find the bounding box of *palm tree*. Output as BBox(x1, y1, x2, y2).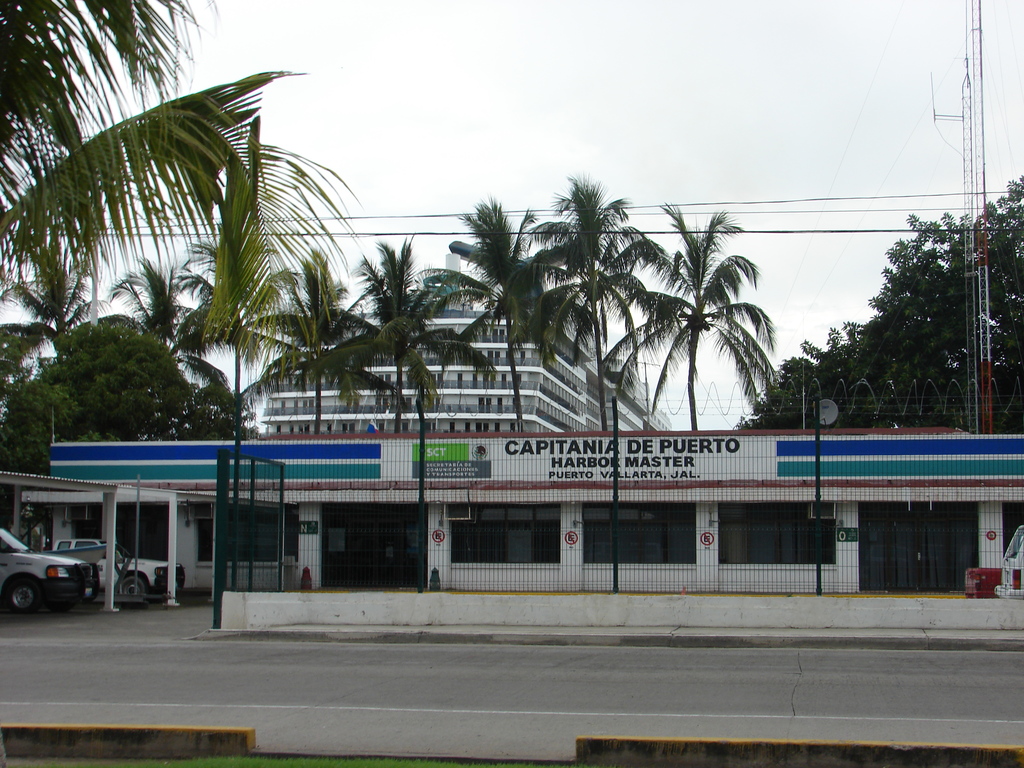
BBox(303, 229, 492, 437).
